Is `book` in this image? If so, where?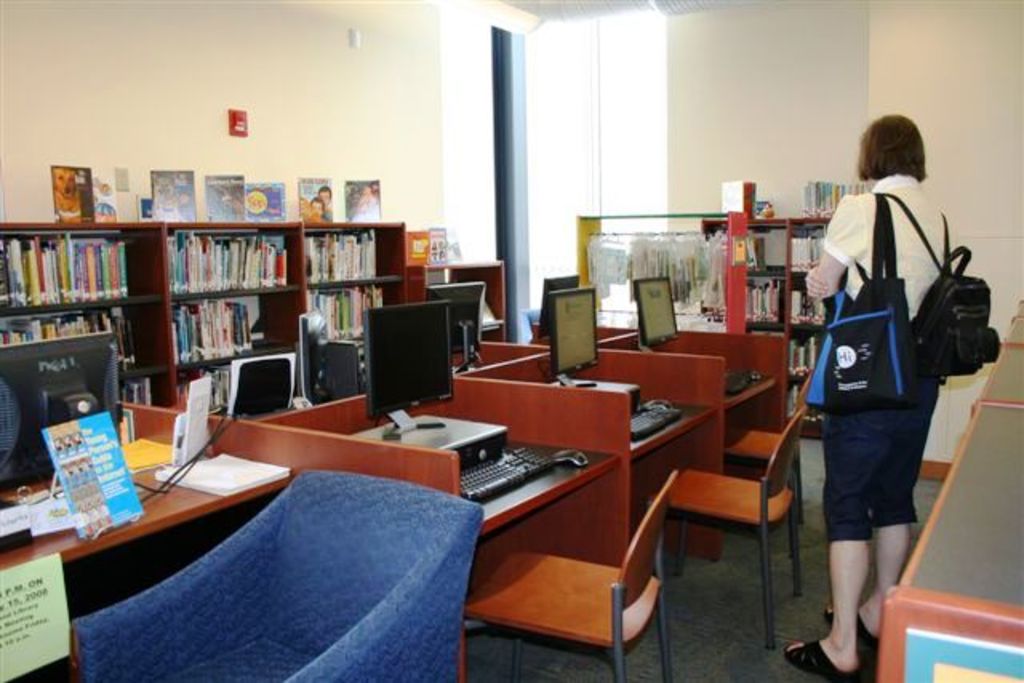
Yes, at <bbox>344, 176, 379, 224</bbox>.
